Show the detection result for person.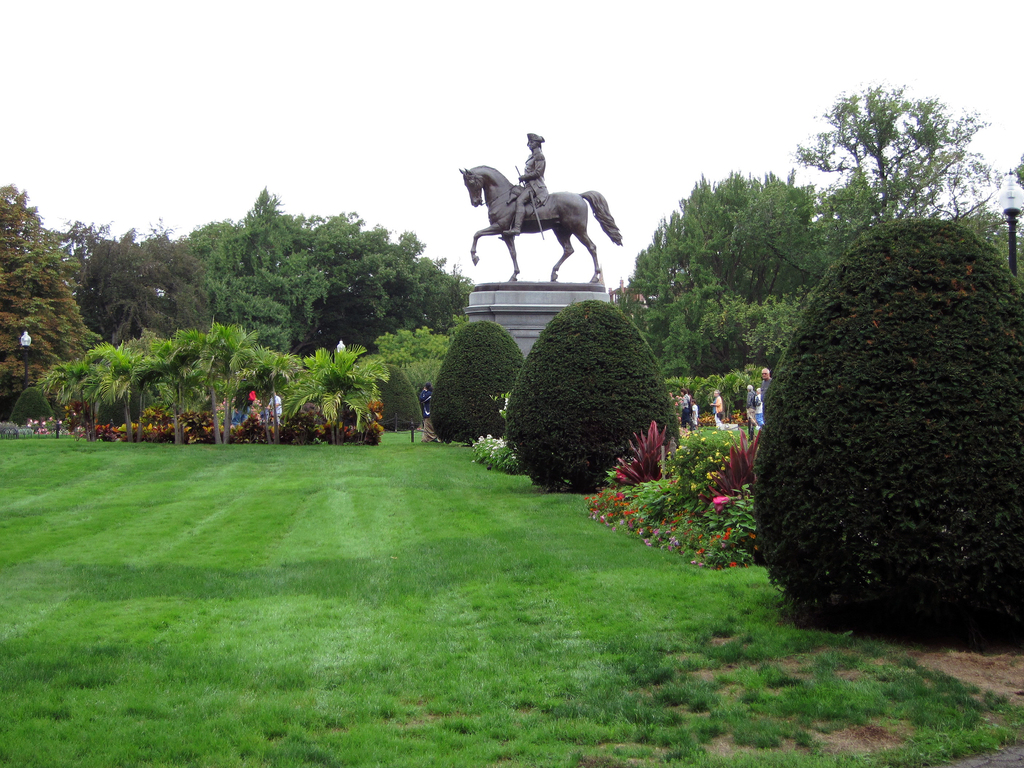
<region>755, 387, 764, 425</region>.
